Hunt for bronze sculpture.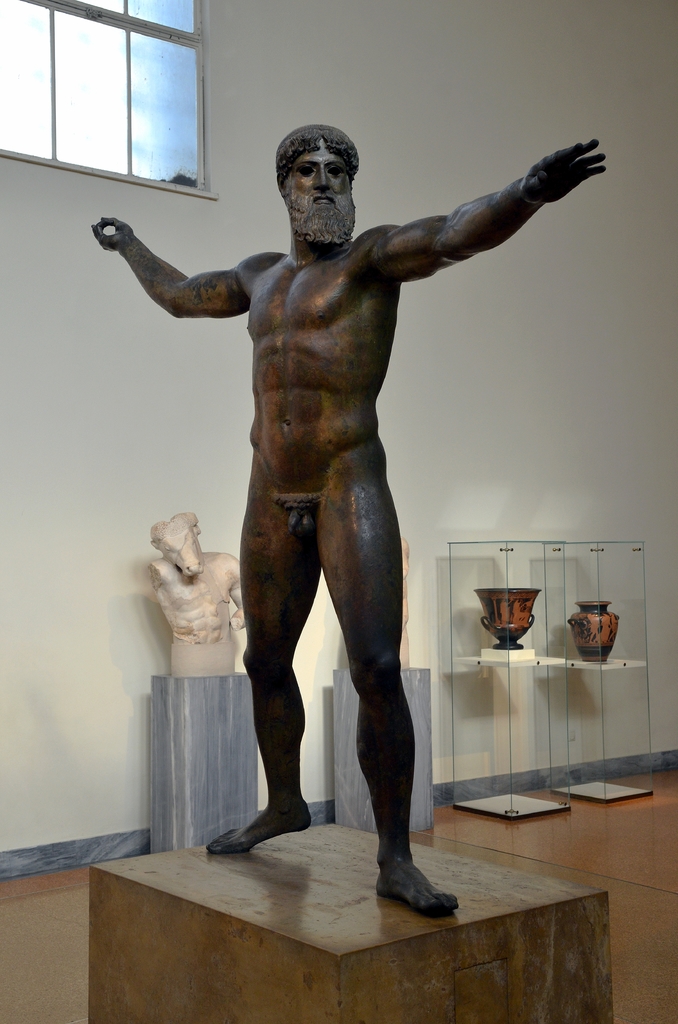
Hunted down at (101, 139, 586, 869).
